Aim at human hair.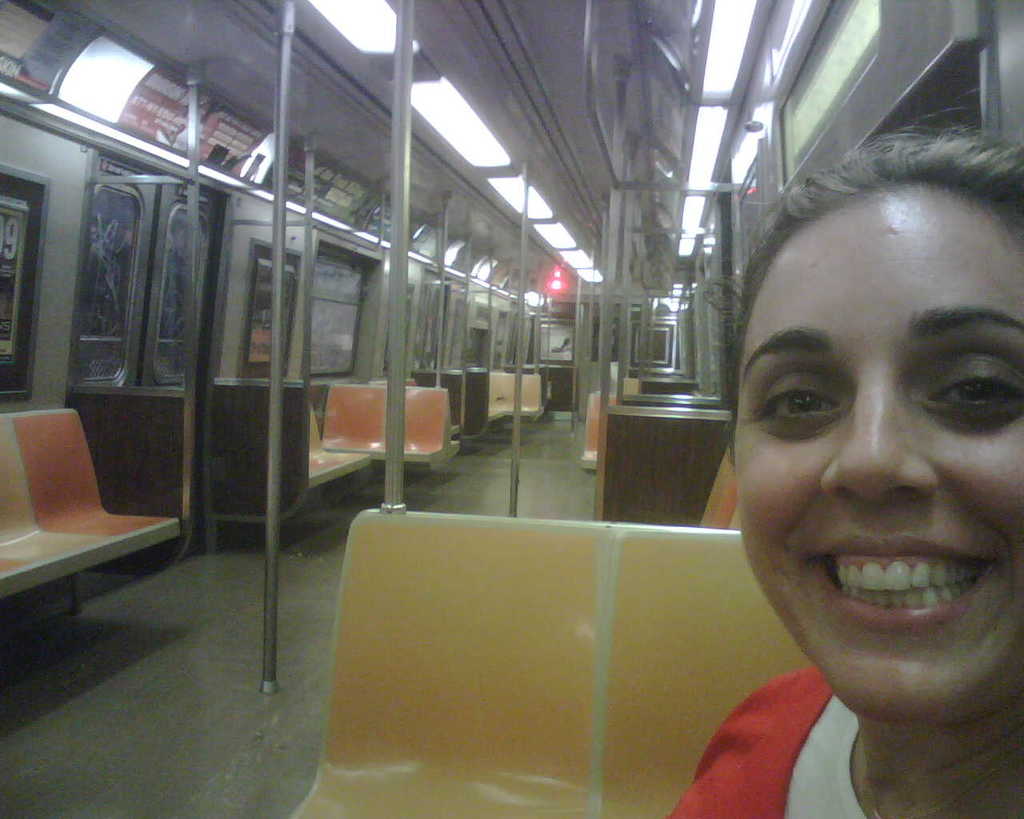
Aimed at <bbox>720, 120, 1023, 445</bbox>.
